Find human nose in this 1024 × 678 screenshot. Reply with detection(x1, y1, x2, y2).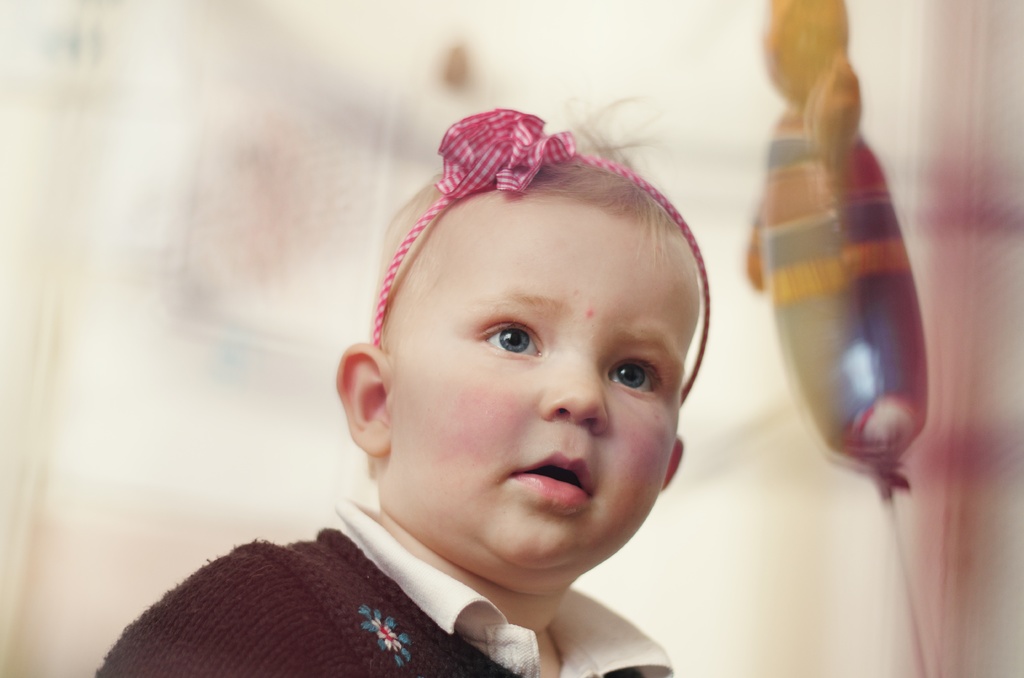
detection(543, 362, 619, 445).
